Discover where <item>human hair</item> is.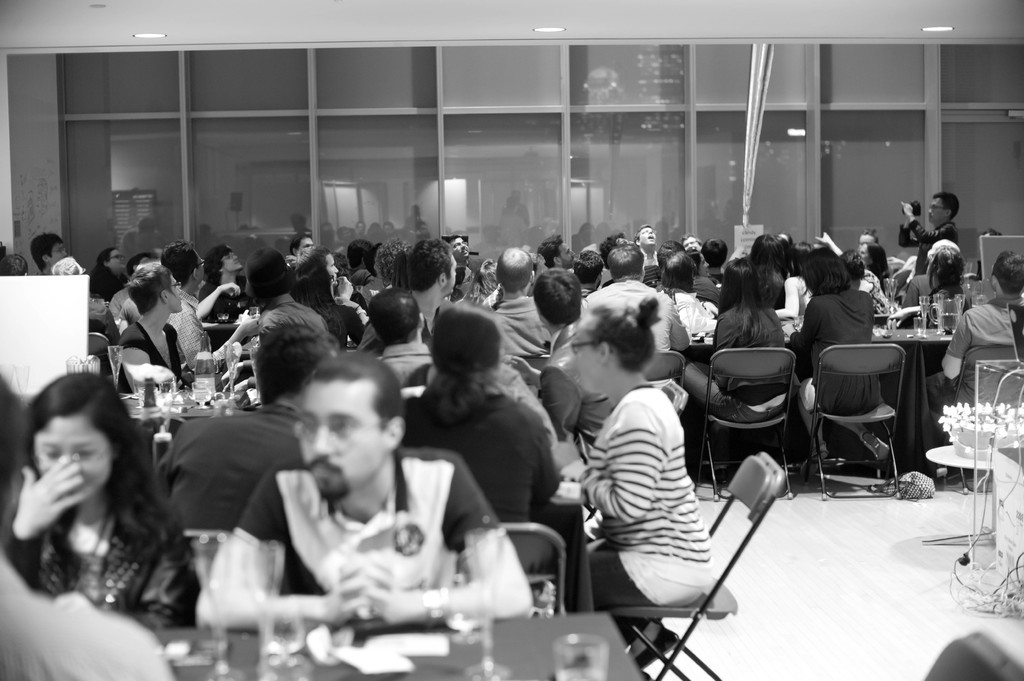
Discovered at box(657, 252, 692, 292).
